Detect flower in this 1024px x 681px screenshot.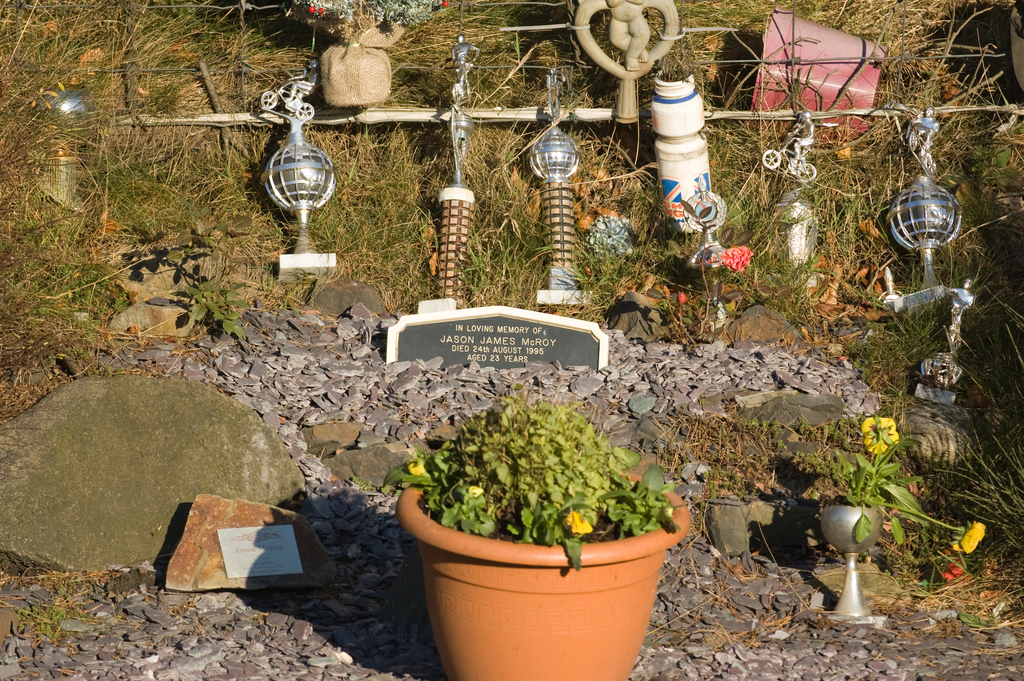
Detection: [x1=952, y1=522, x2=982, y2=552].
